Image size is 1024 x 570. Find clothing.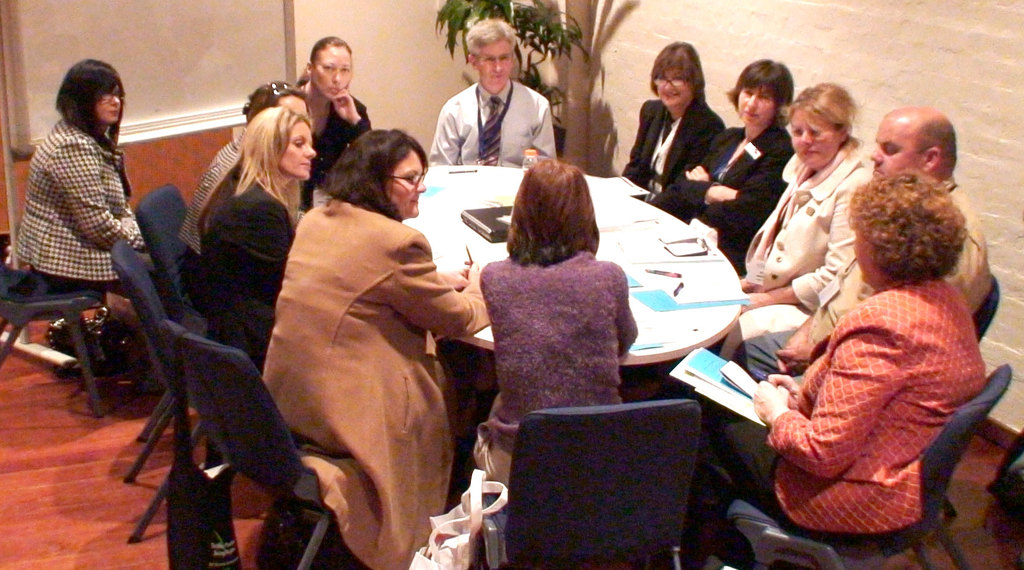
<region>13, 138, 147, 290</region>.
